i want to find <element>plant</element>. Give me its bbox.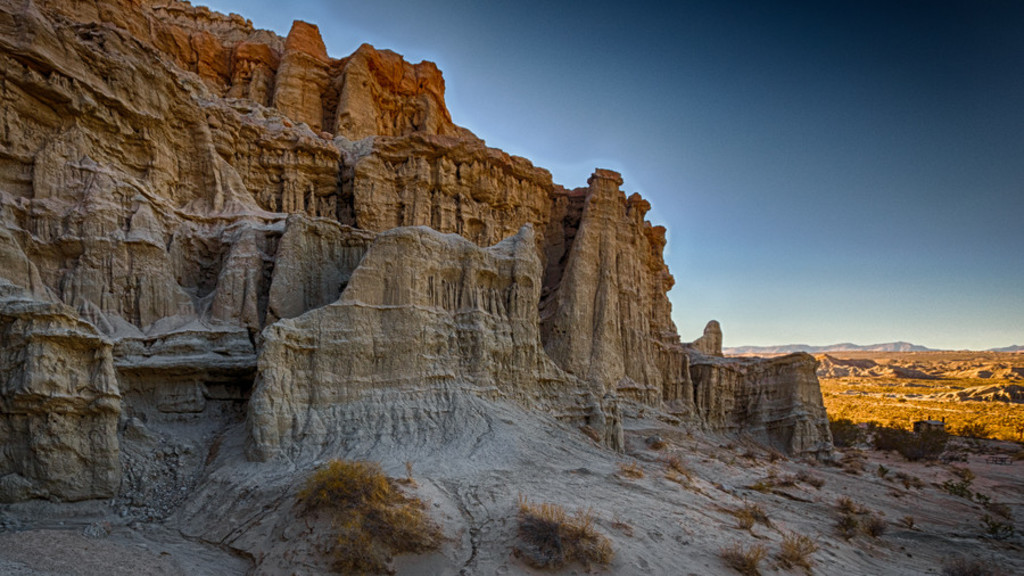
[766, 477, 776, 492].
